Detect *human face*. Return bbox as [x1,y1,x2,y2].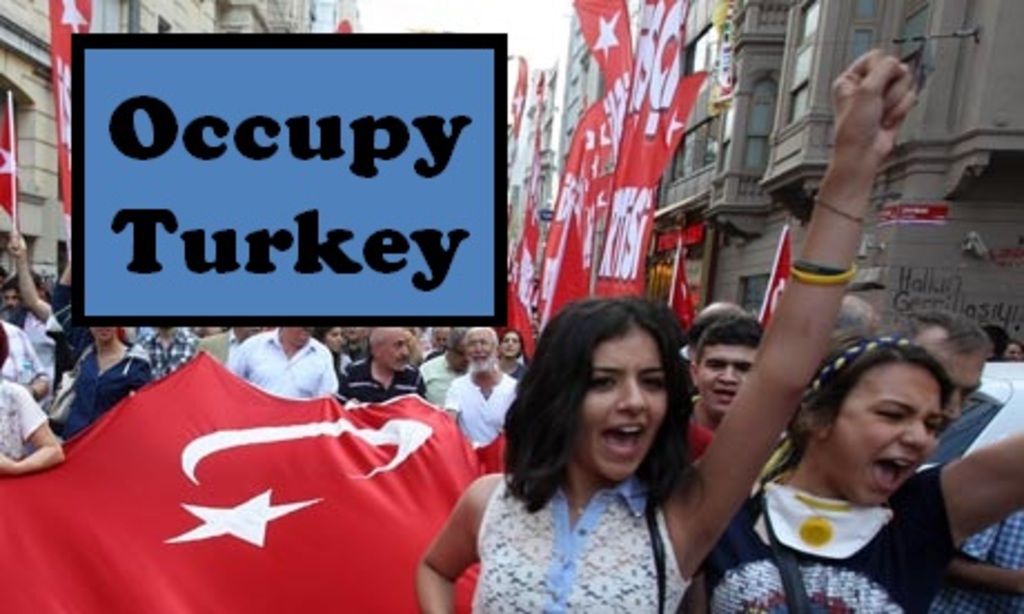
[378,331,405,365].
